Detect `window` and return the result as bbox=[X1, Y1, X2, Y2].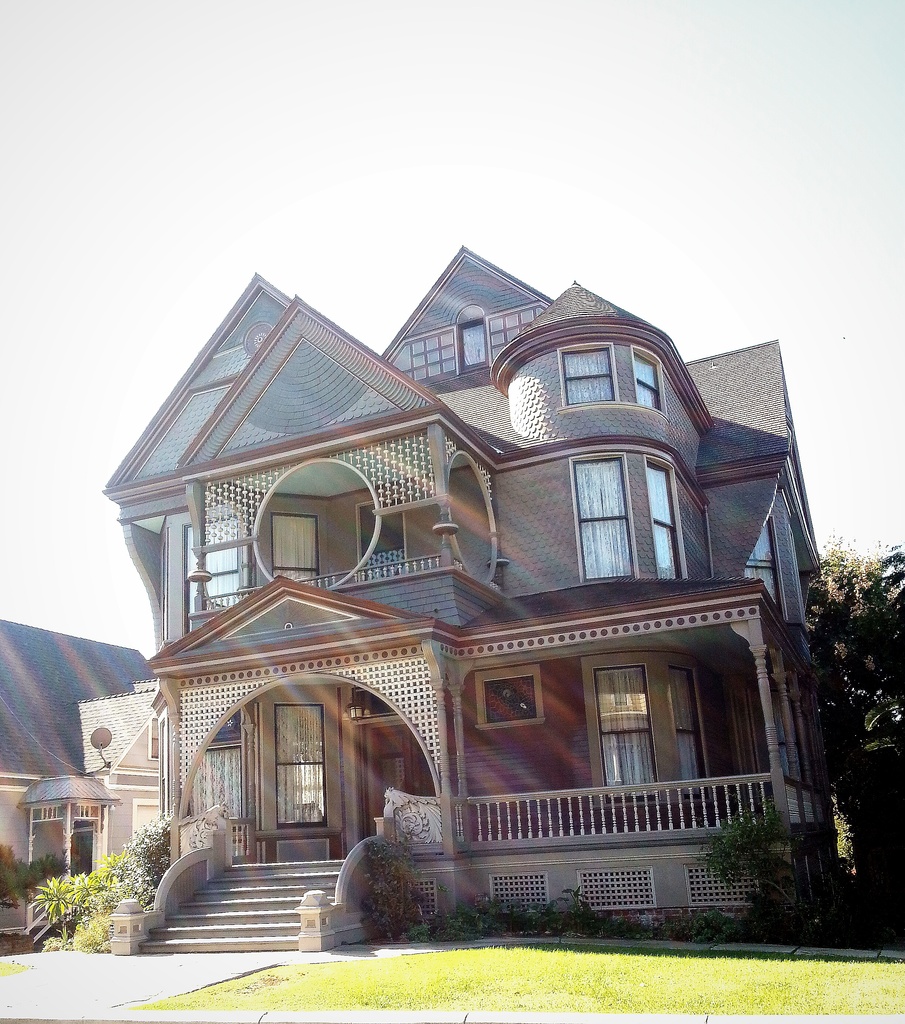
bbox=[672, 667, 700, 779].
